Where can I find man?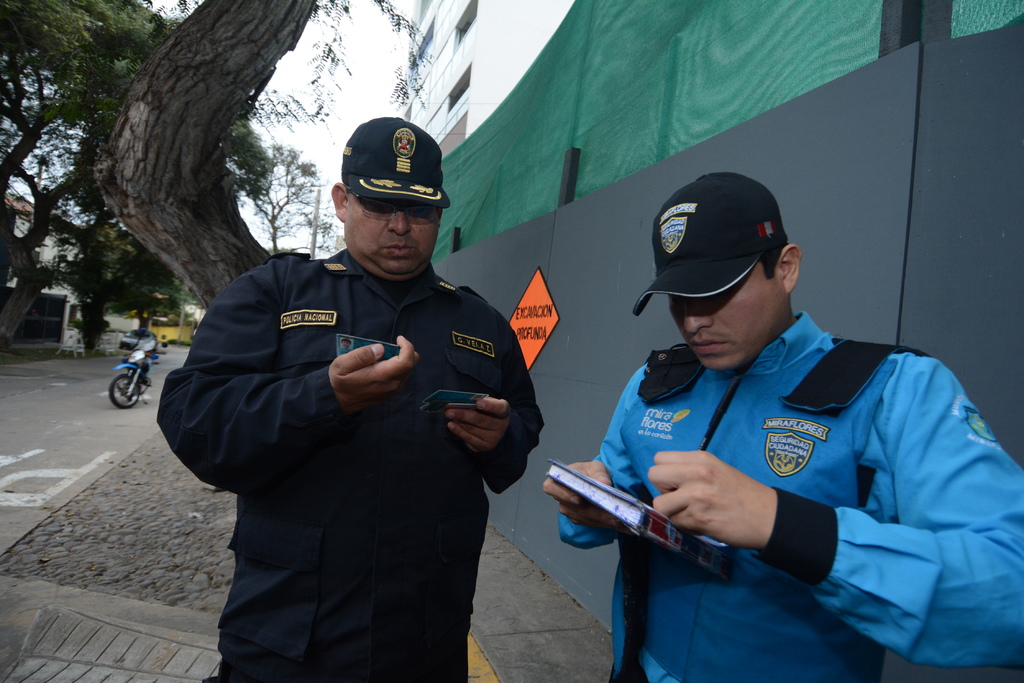
You can find it at {"x1": 162, "y1": 115, "x2": 549, "y2": 670}.
